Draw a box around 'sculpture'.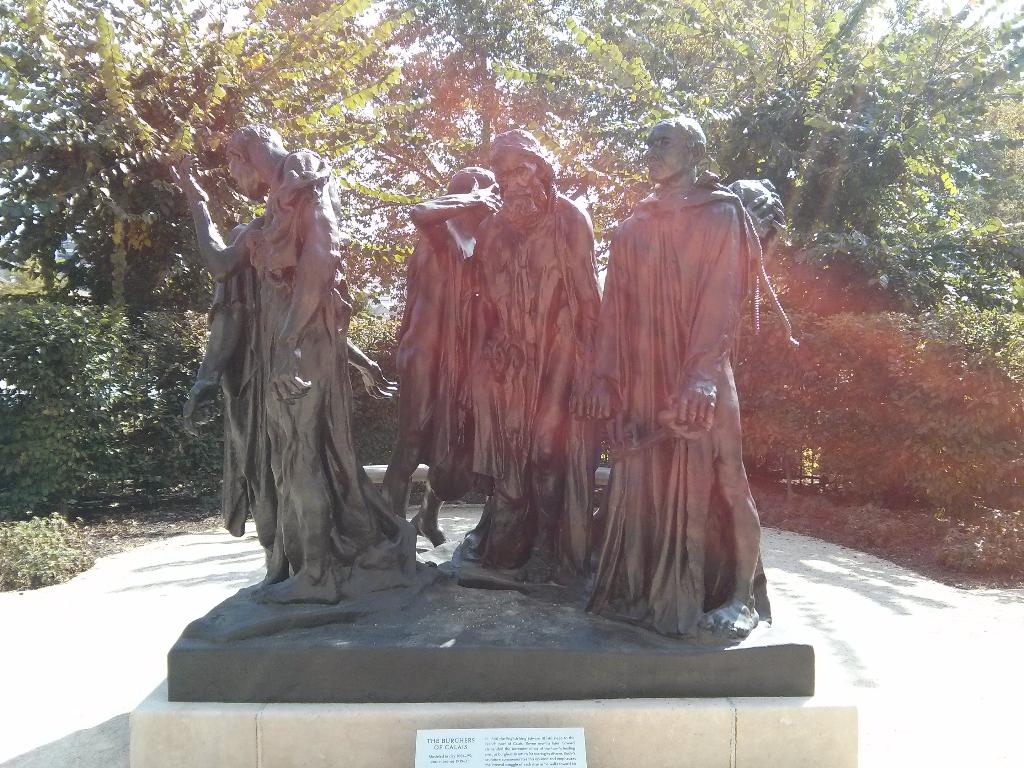
box(470, 125, 611, 600).
